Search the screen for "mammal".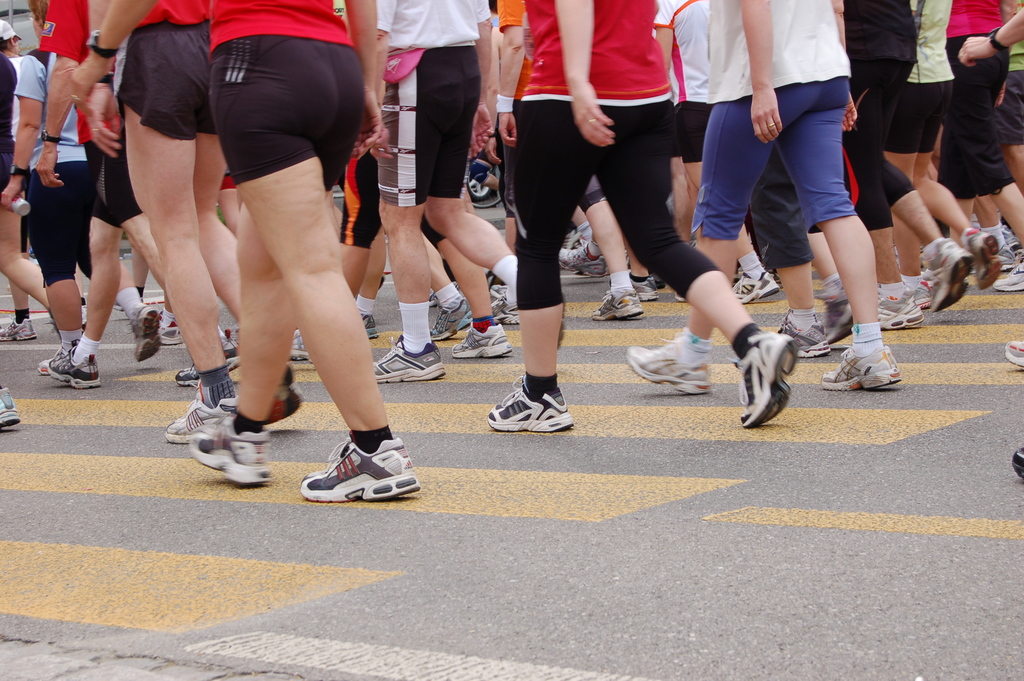
Found at [left=479, top=0, right=827, bottom=450].
